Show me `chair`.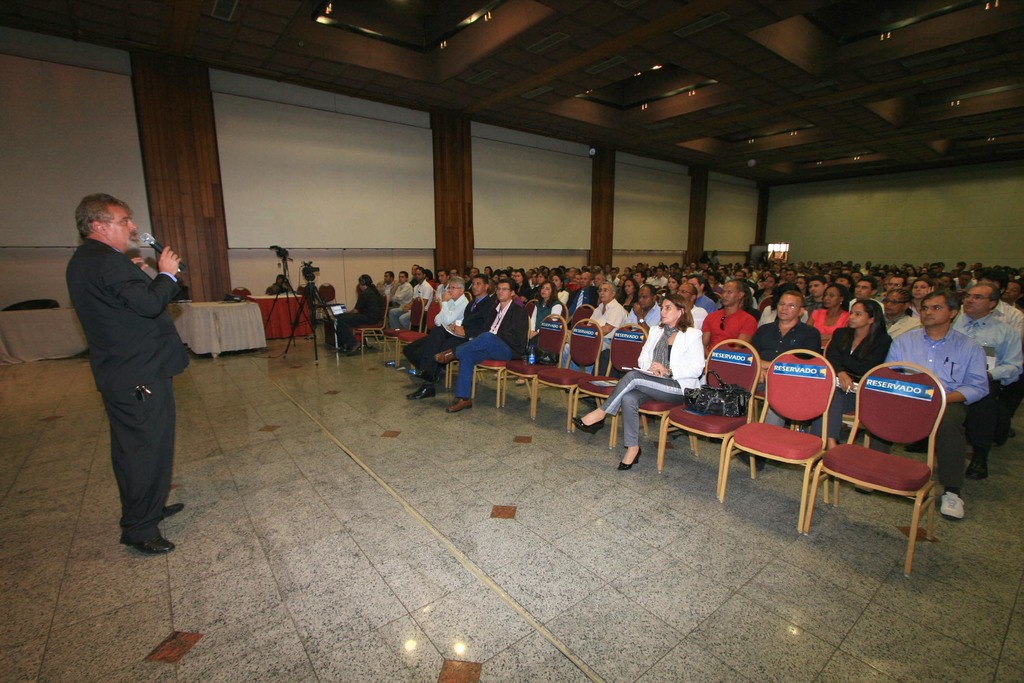
`chair` is here: [x1=616, y1=340, x2=703, y2=467].
